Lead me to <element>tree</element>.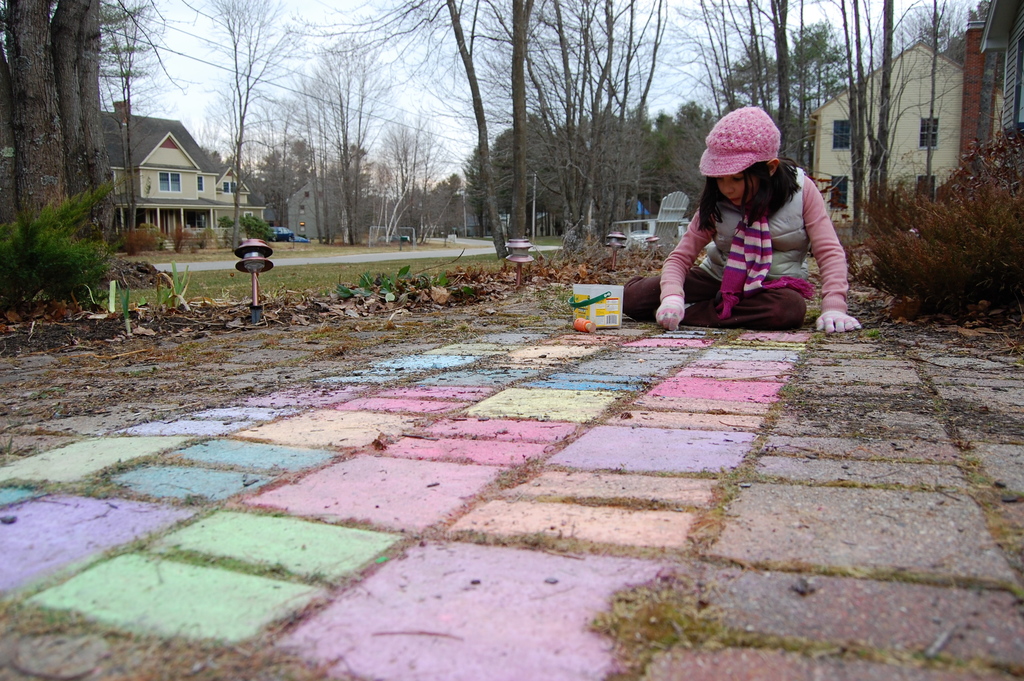
Lead to [left=945, top=29, right=963, bottom=67].
